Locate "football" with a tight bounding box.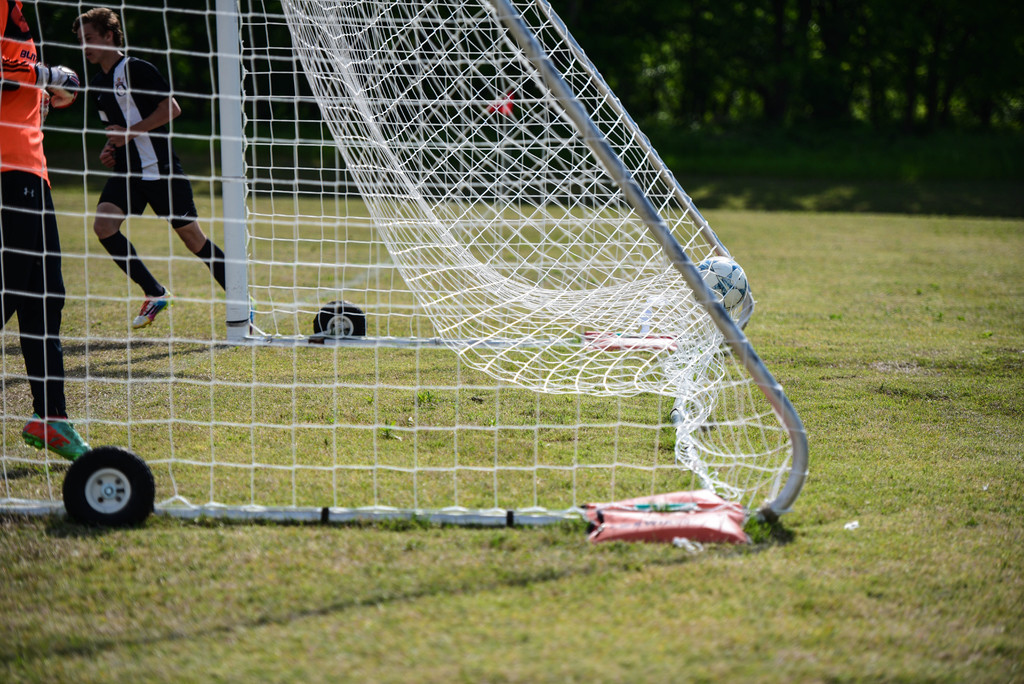
(left=700, top=256, right=746, bottom=321).
